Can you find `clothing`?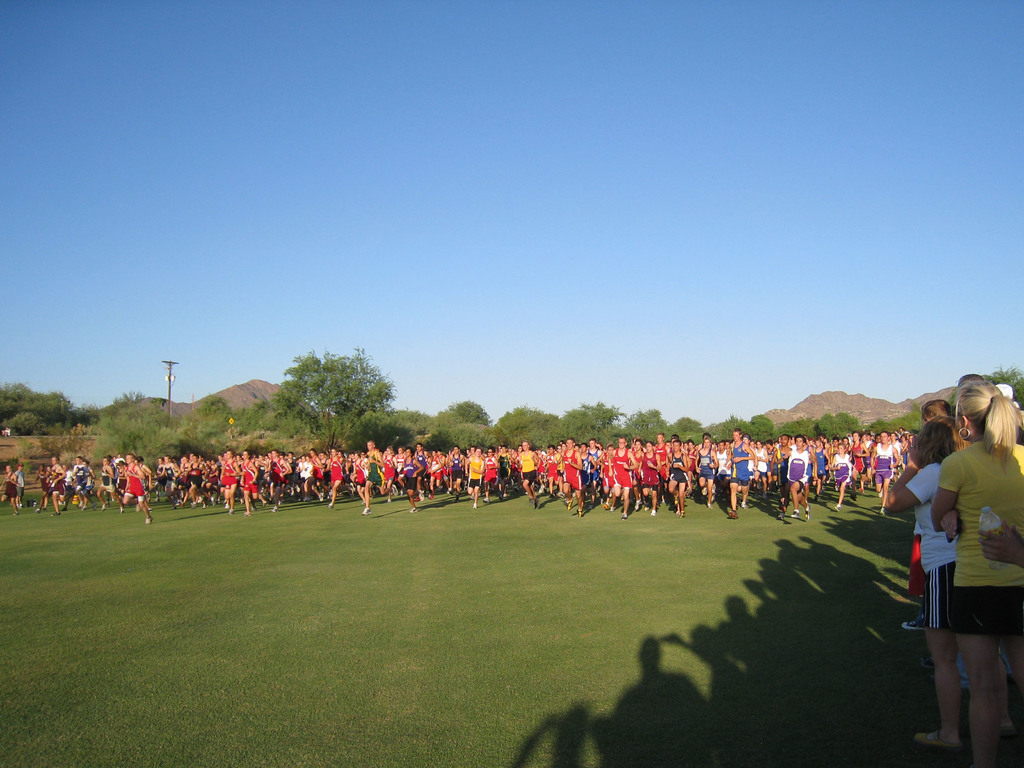
Yes, bounding box: (394, 459, 405, 472).
